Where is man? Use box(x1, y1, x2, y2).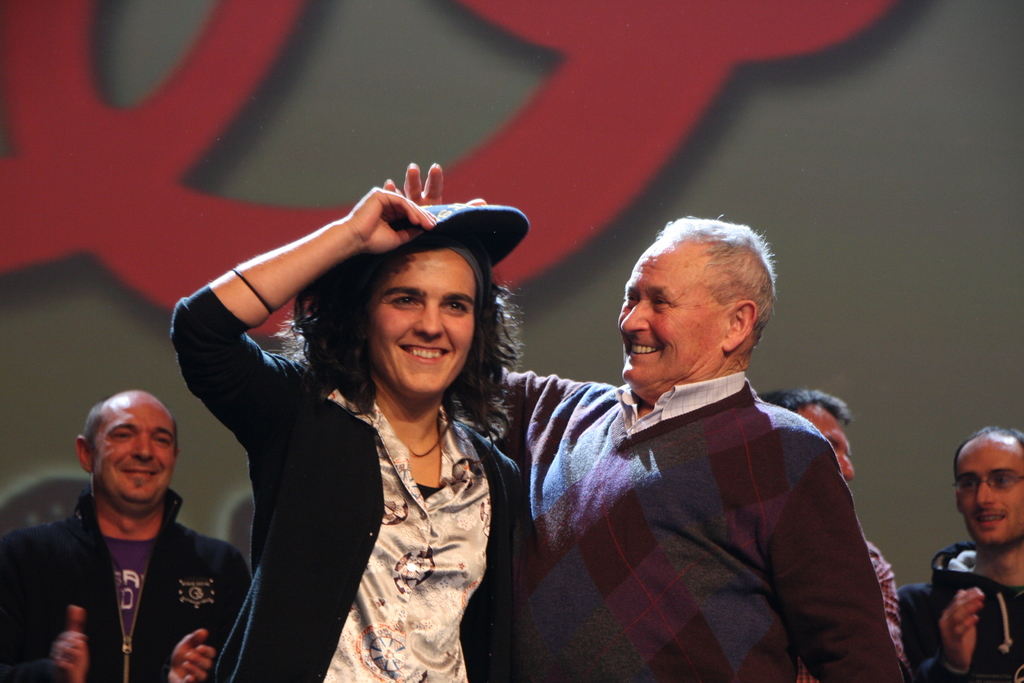
box(0, 378, 256, 682).
